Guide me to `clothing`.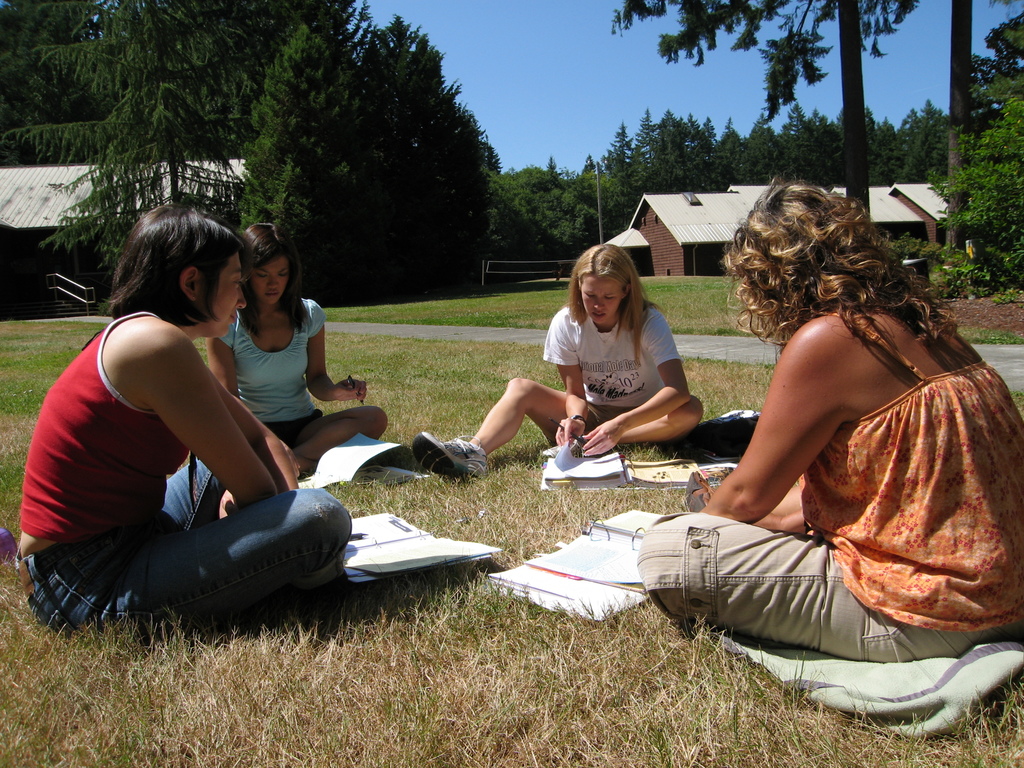
Guidance: box(537, 299, 684, 426).
